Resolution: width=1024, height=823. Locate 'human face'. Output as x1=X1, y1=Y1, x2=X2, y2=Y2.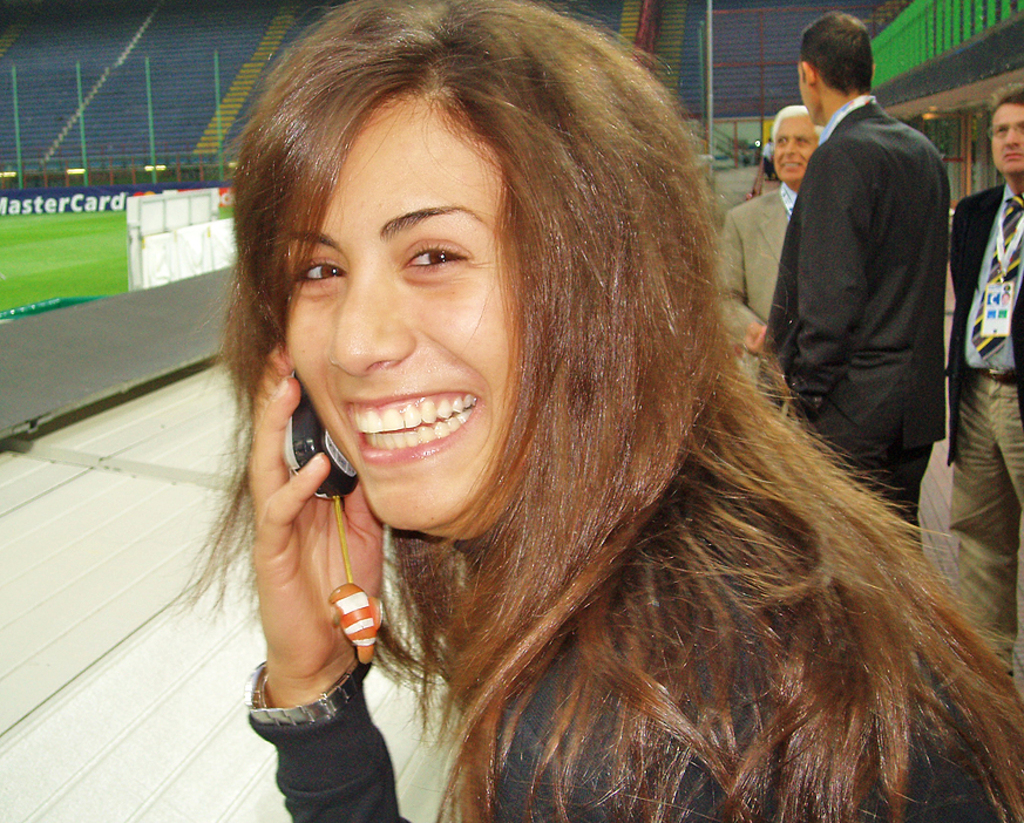
x1=796, y1=67, x2=826, y2=110.
